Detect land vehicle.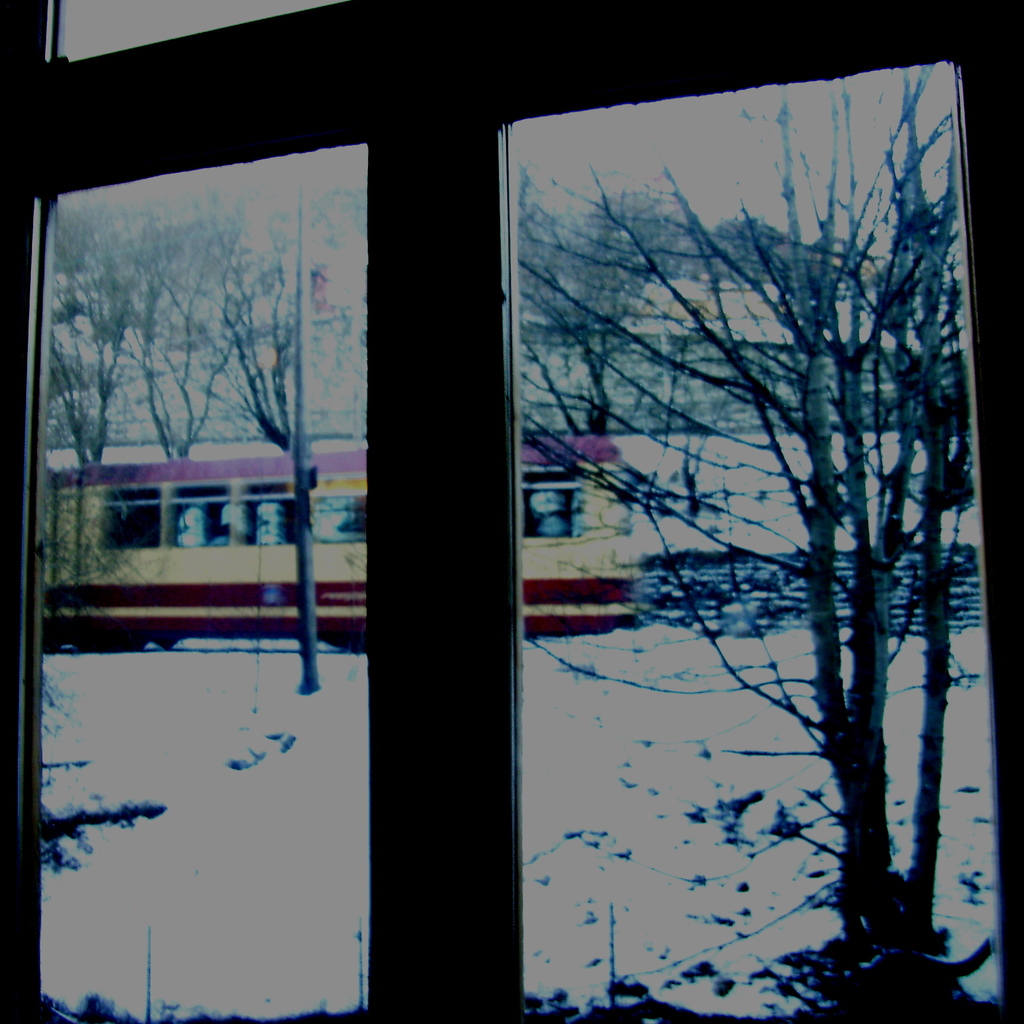
Detected at l=40, t=473, r=634, b=652.
